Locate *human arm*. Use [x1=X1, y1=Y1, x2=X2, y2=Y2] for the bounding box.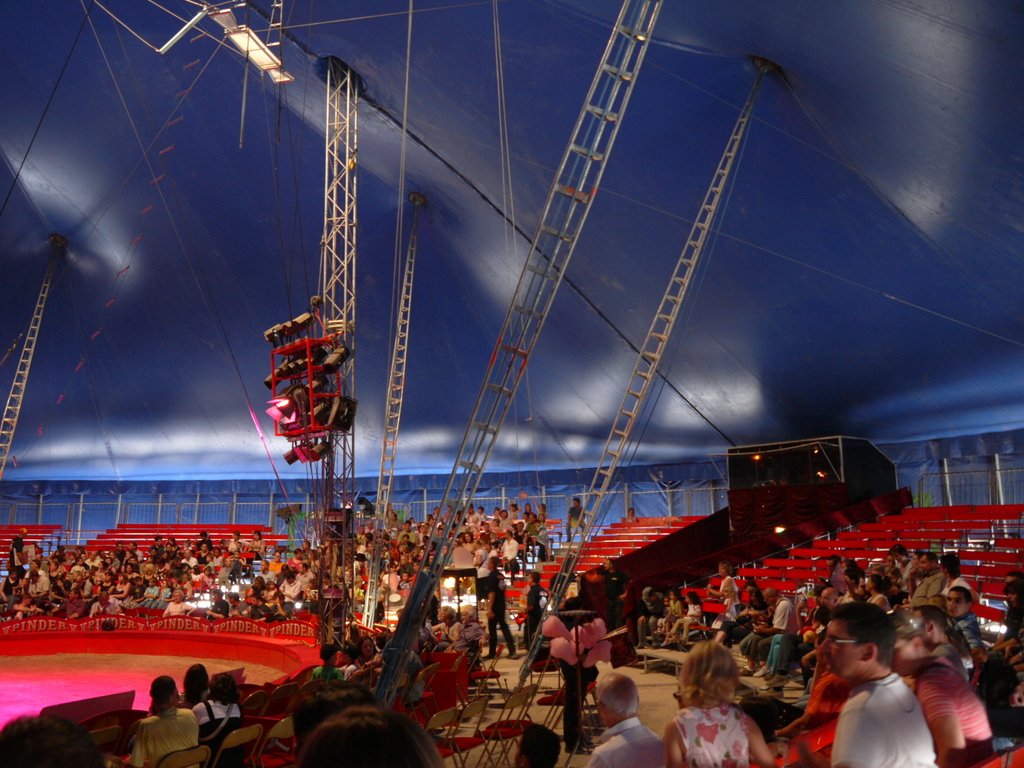
[x1=362, y1=653, x2=383, y2=670].
